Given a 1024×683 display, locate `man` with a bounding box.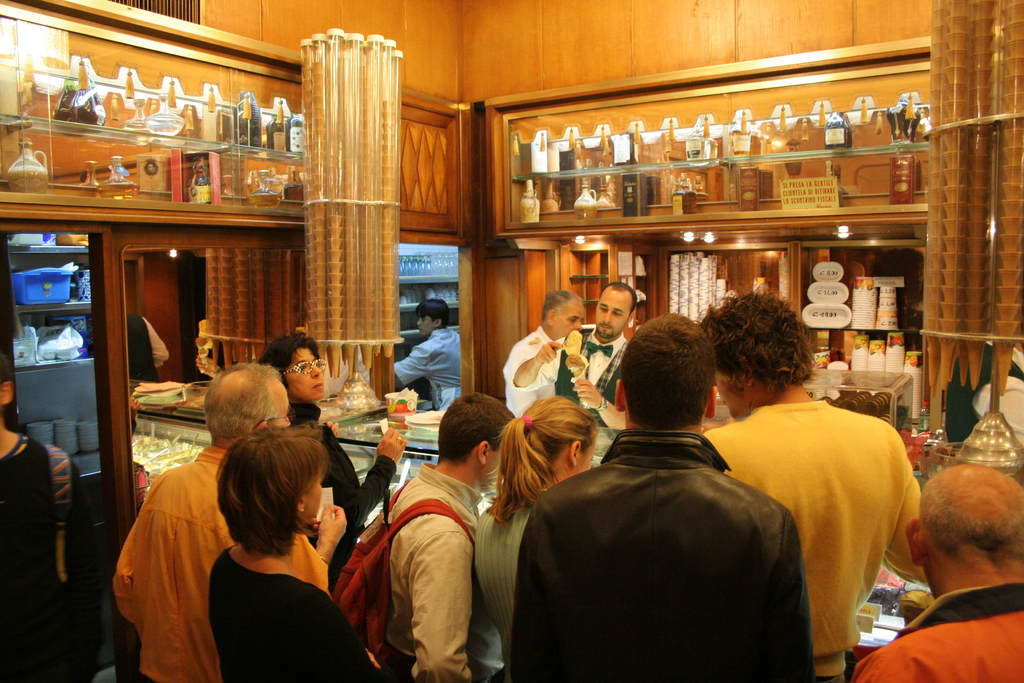
Located: left=556, top=279, right=633, bottom=422.
